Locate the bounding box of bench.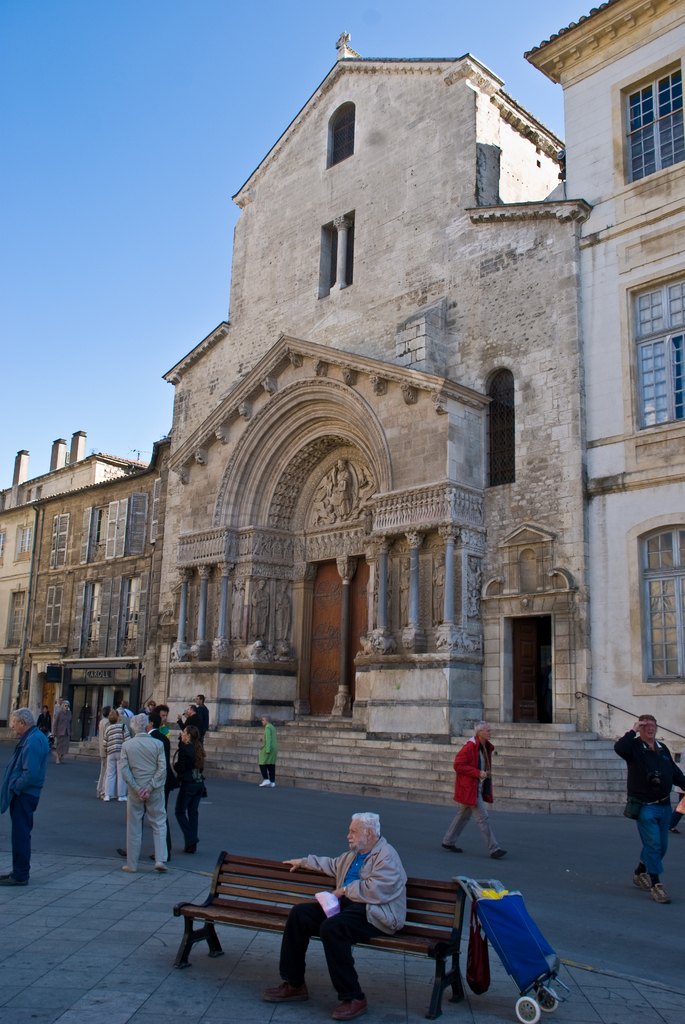
Bounding box: locate(170, 868, 525, 1012).
